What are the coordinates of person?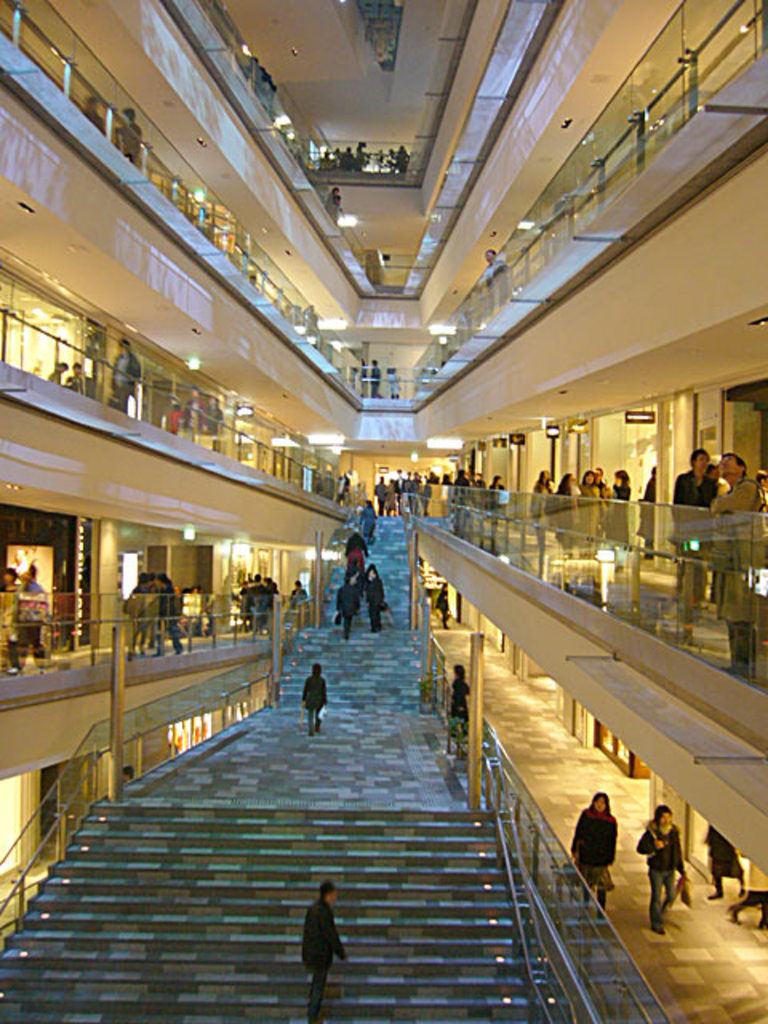
[181, 387, 210, 443].
